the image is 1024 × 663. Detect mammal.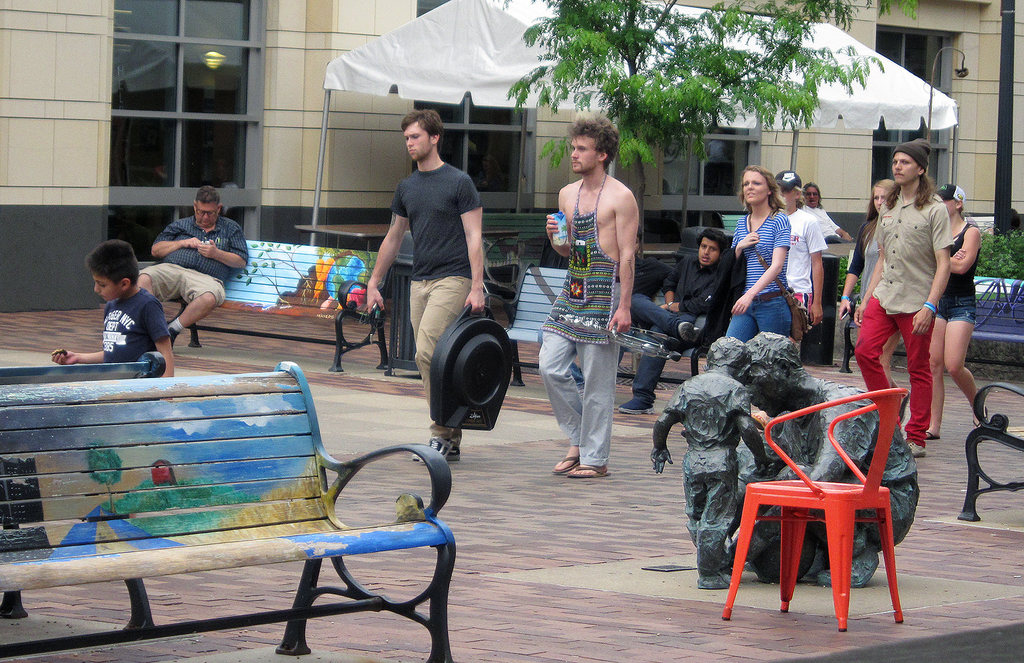
Detection: <box>802,183,830,215</box>.
